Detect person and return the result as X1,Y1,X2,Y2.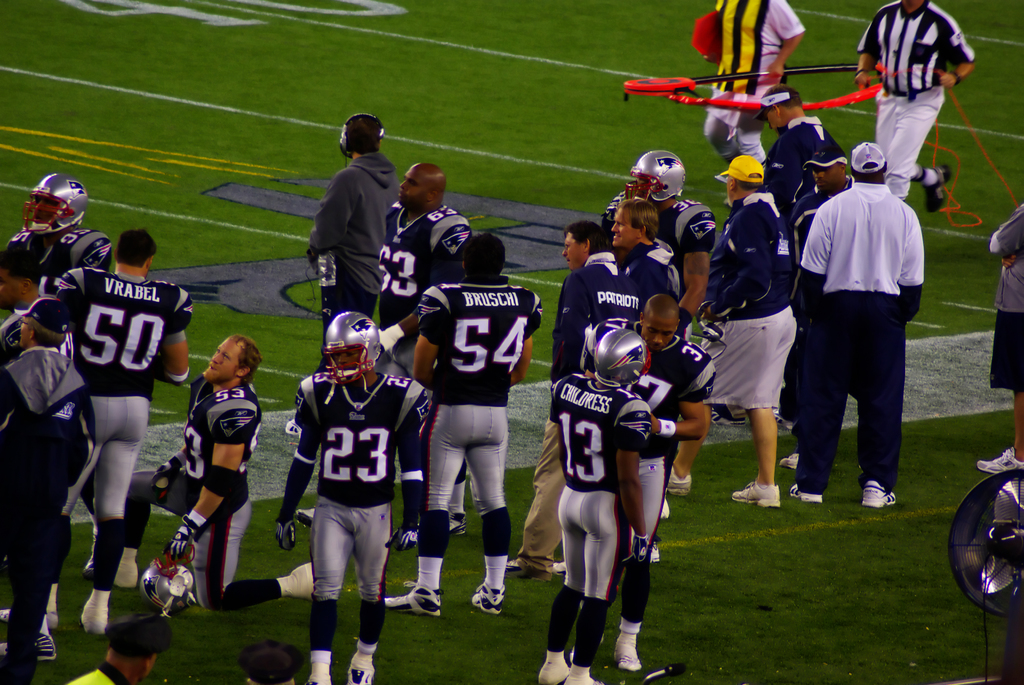
767,85,853,221.
